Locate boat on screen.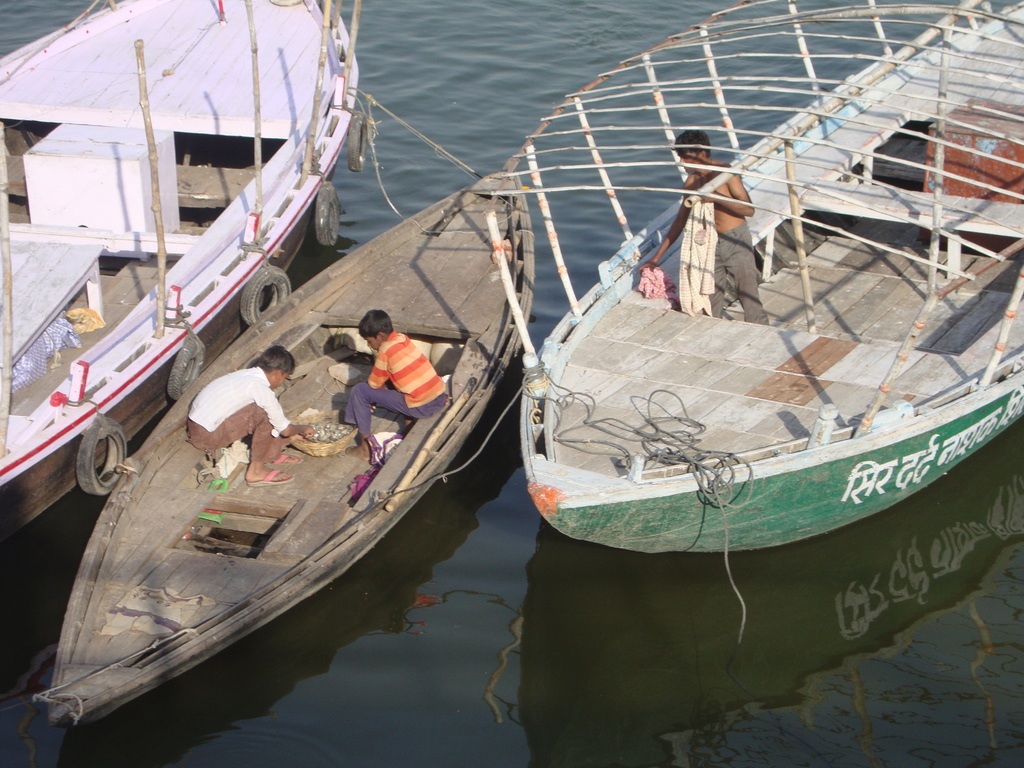
On screen at (374,55,1023,600).
